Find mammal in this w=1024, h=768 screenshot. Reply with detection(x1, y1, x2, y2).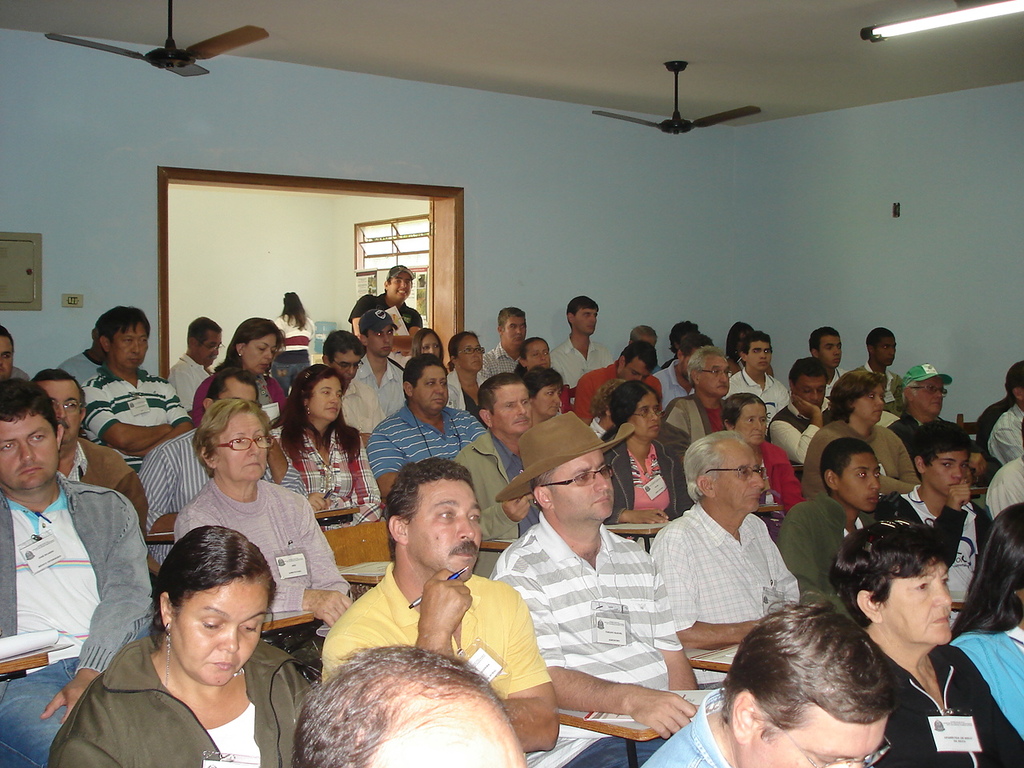
detection(24, 366, 150, 534).
